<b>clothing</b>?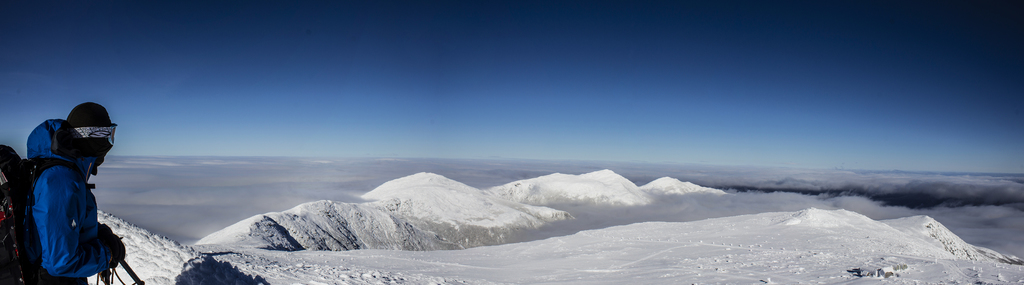
3 123 113 272
